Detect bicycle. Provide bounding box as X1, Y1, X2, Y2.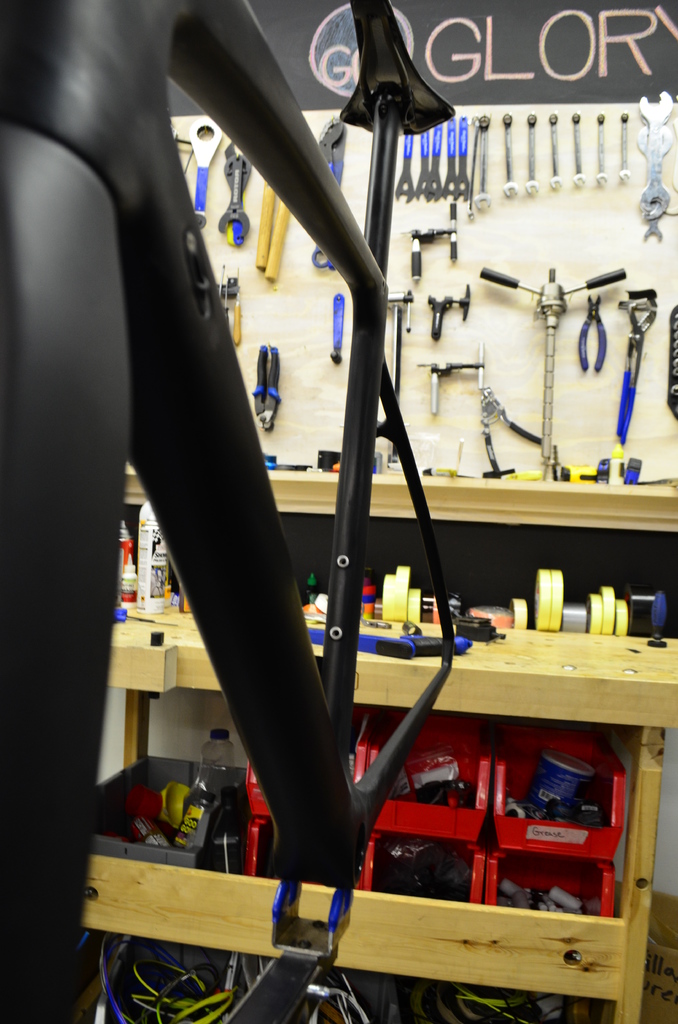
0, 0, 456, 1023.
